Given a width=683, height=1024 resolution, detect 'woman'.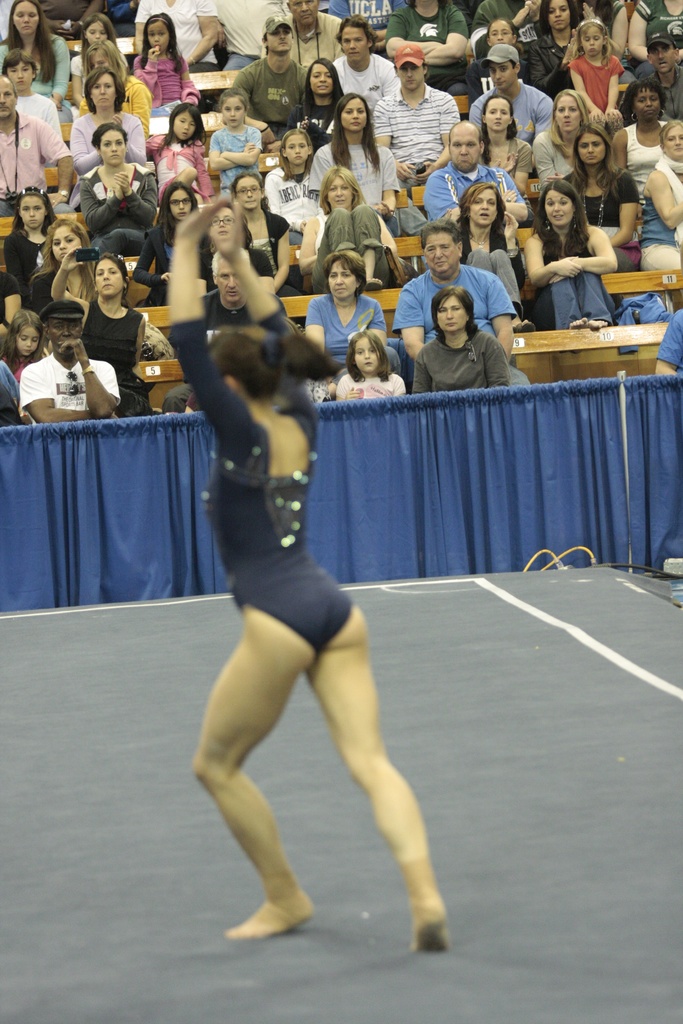
165, 183, 452, 949.
